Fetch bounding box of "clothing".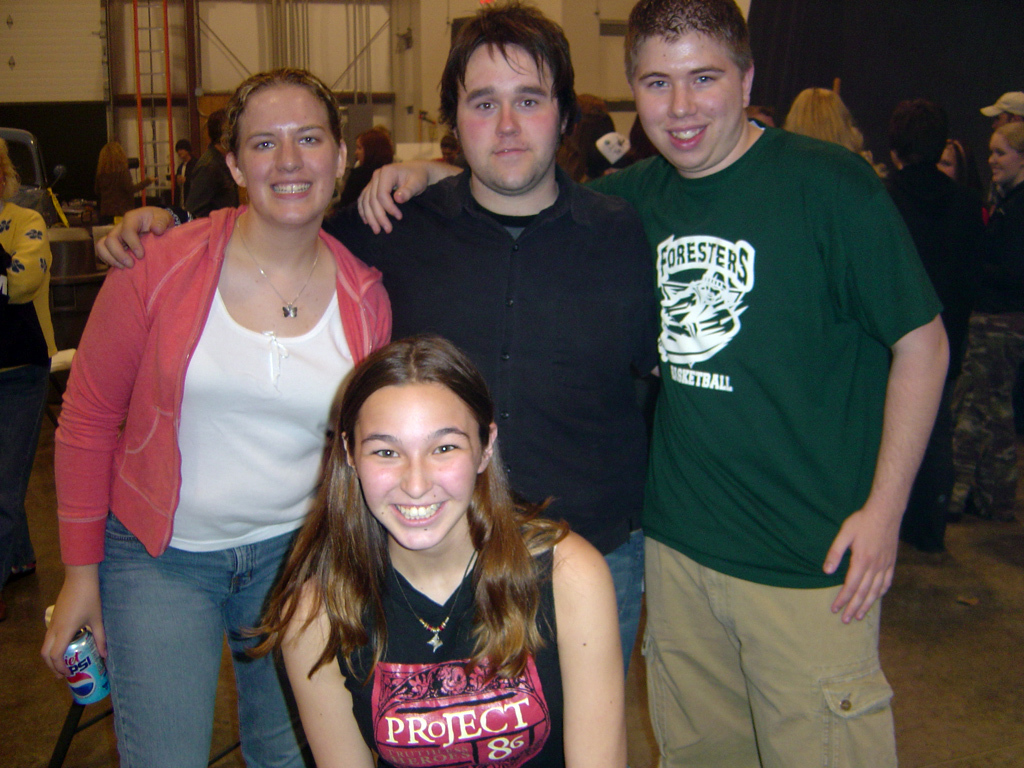
Bbox: <bbox>58, 200, 389, 767</bbox>.
